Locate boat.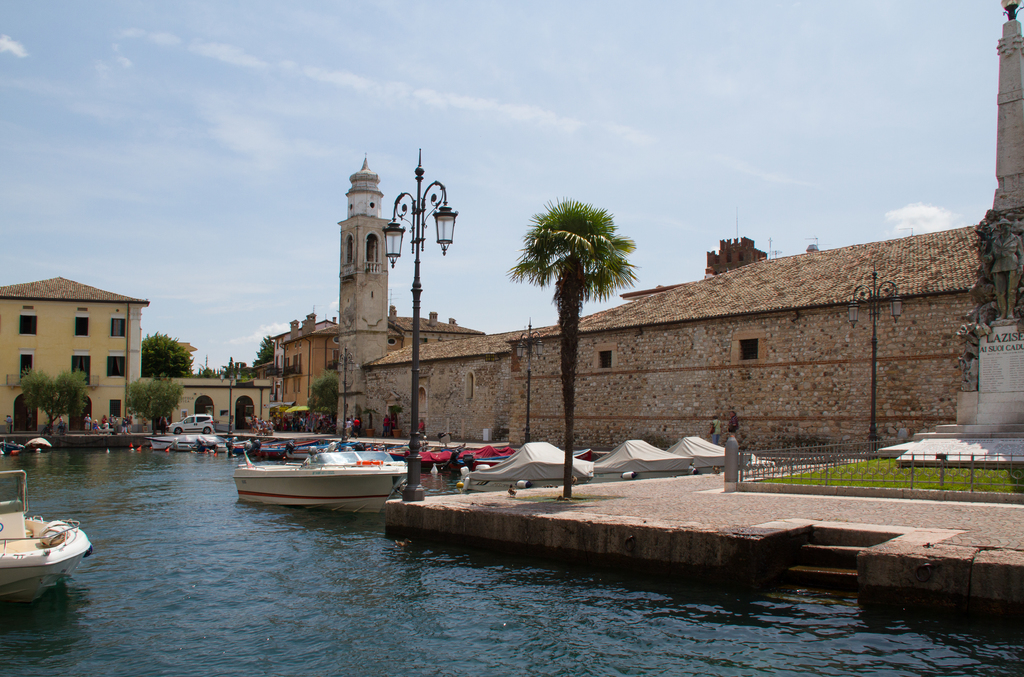
Bounding box: [234,420,397,509].
